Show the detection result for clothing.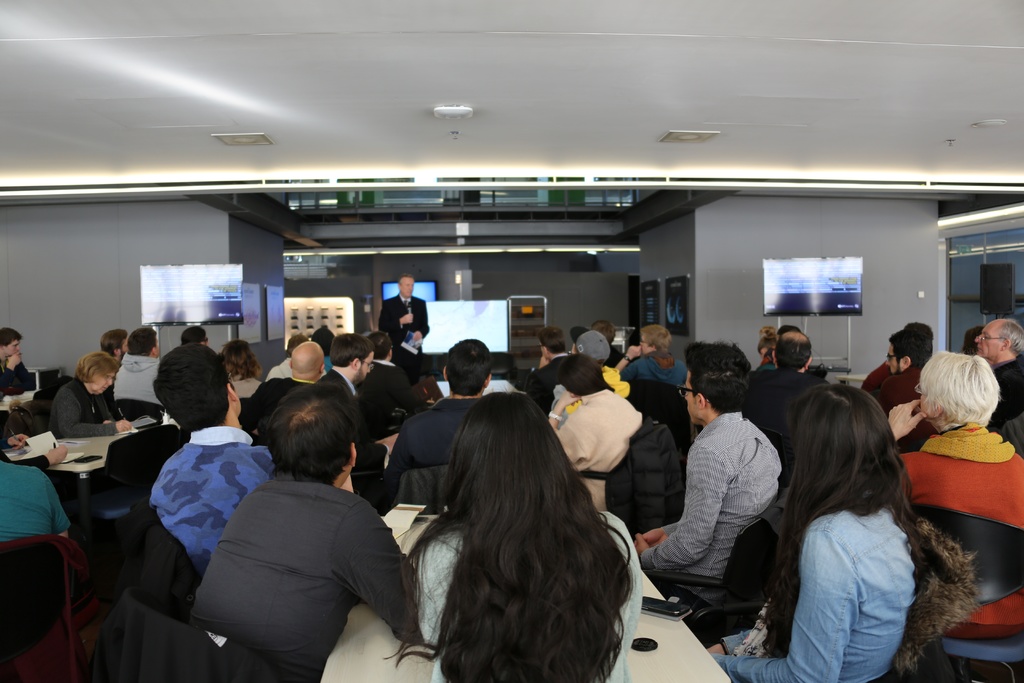
box=[365, 288, 430, 373].
